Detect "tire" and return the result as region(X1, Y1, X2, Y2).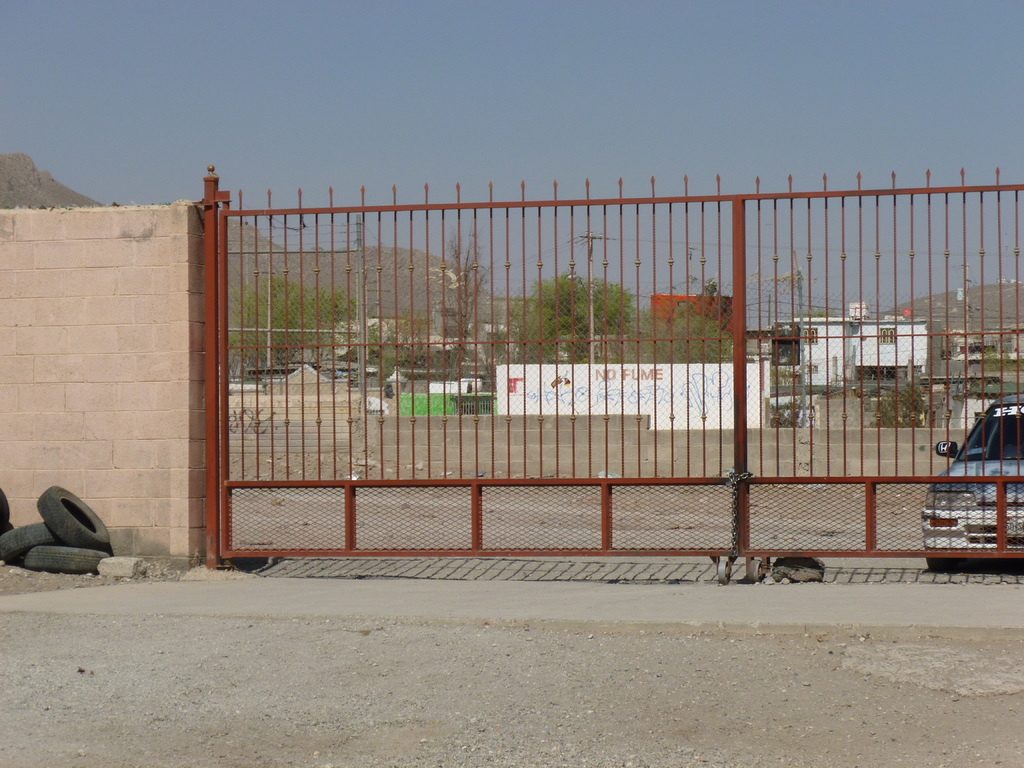
region(925, 547, 970, 572).
